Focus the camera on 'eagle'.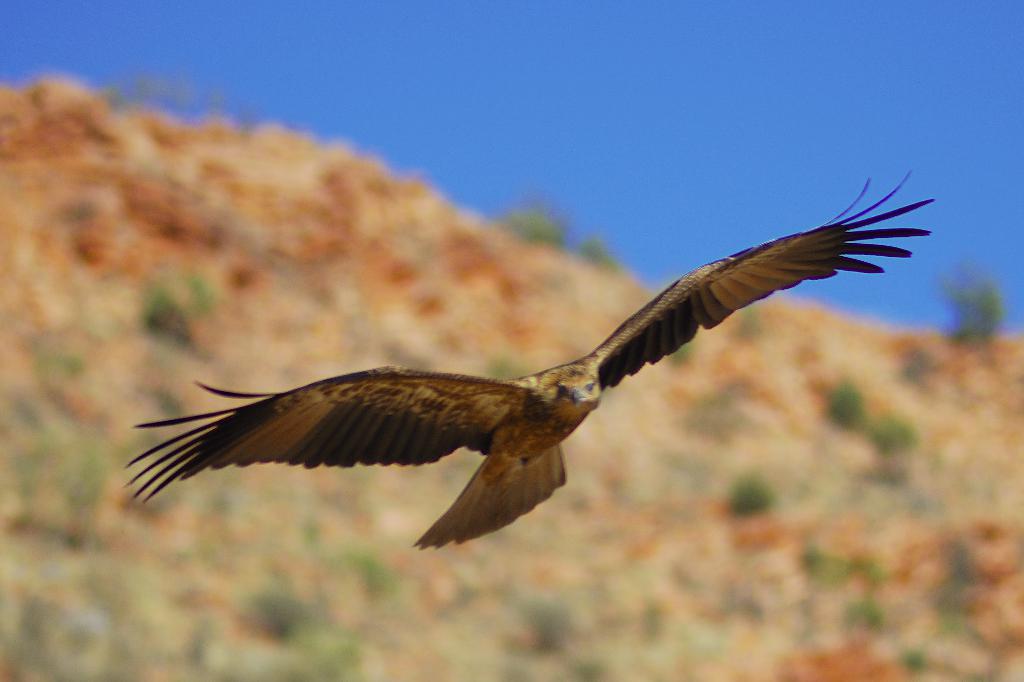
Focus region: left=106, top=163, right=949, bottom=563.
